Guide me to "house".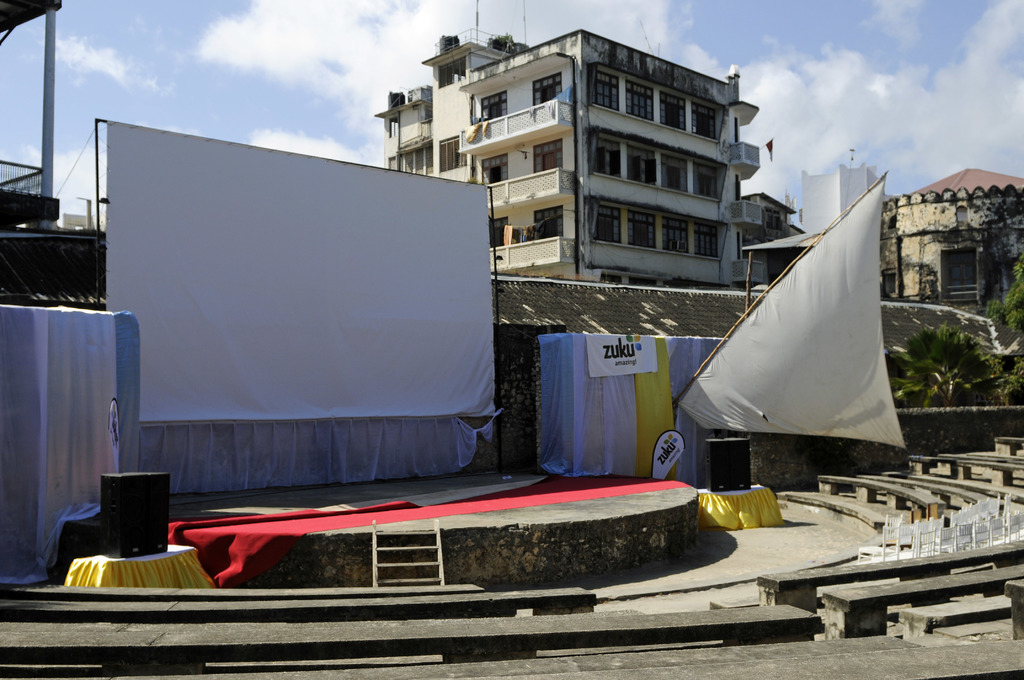
Guidance: box=[892, 158, 1023, 321].
